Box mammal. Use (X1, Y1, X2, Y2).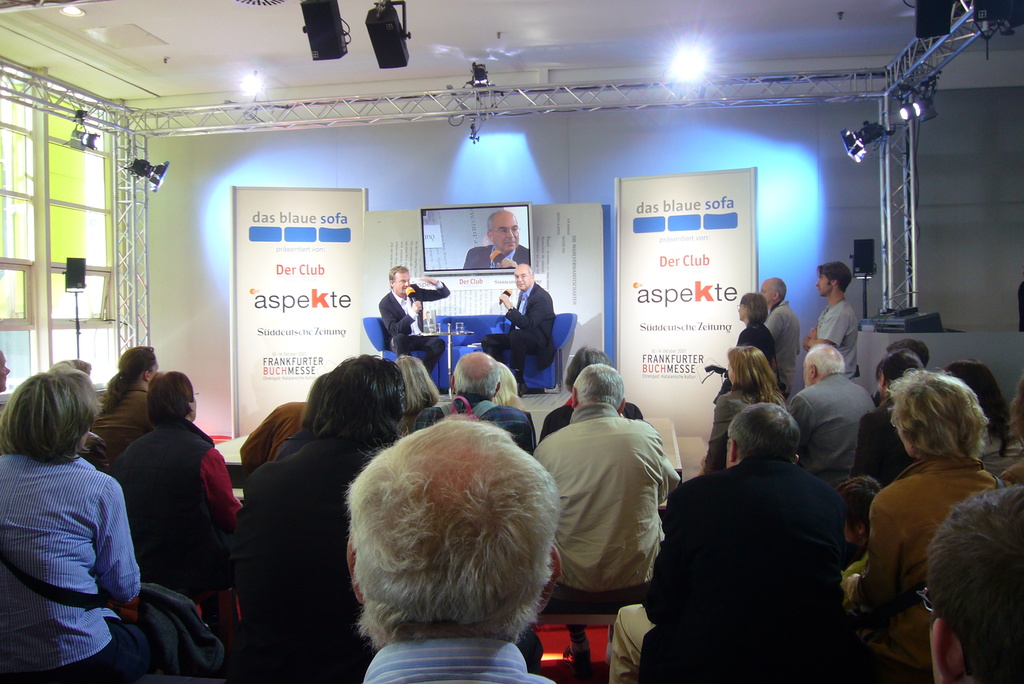
(392, 352, 440, 437).
